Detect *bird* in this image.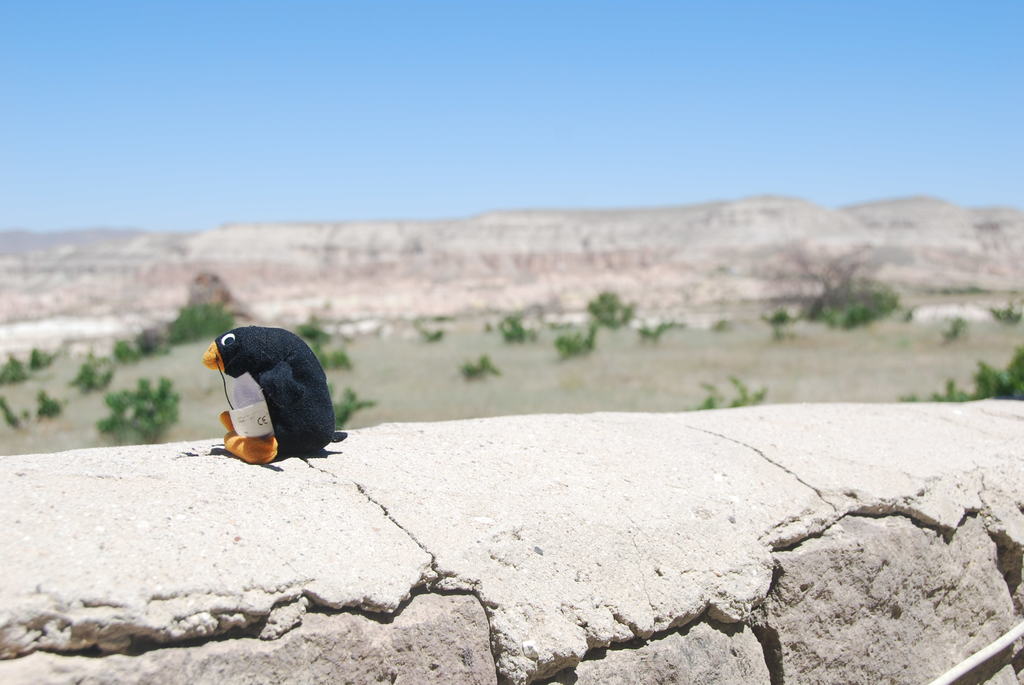
Detection: crop(182, 328, 340, 475).
